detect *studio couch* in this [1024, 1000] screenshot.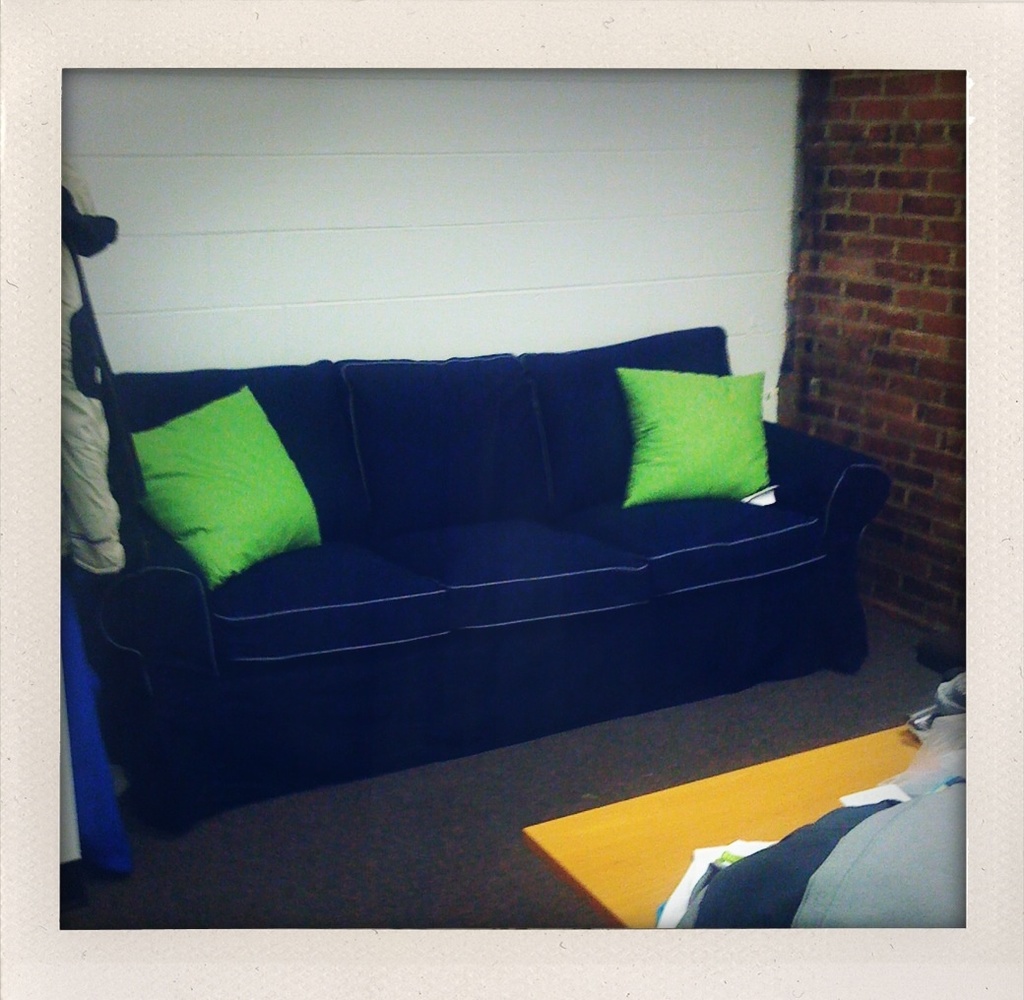
Detection: (73,327,908,829).
